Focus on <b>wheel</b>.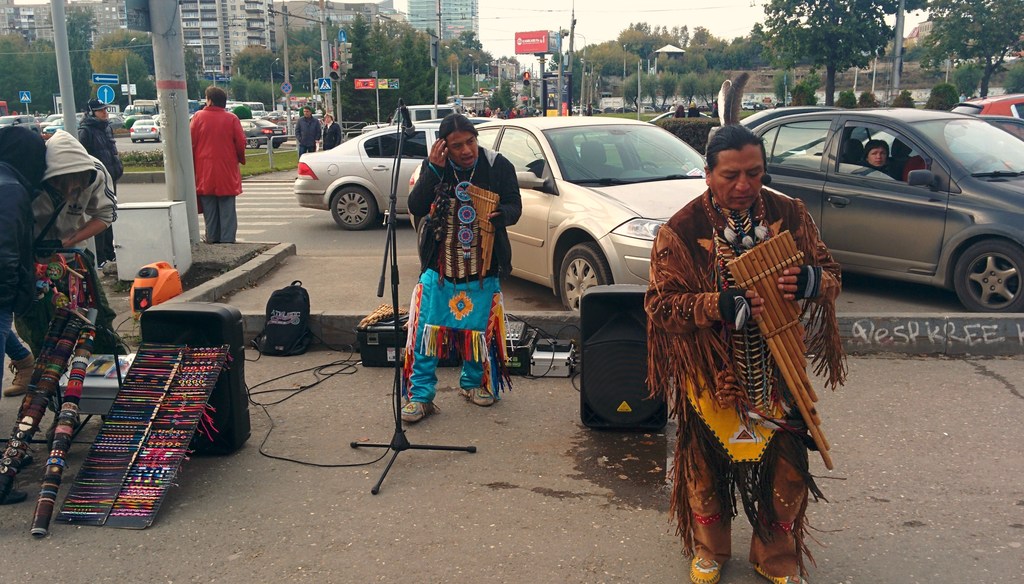
Focused at {"left": 559, "top": 241, "right": 615, "bottom": 311}.
